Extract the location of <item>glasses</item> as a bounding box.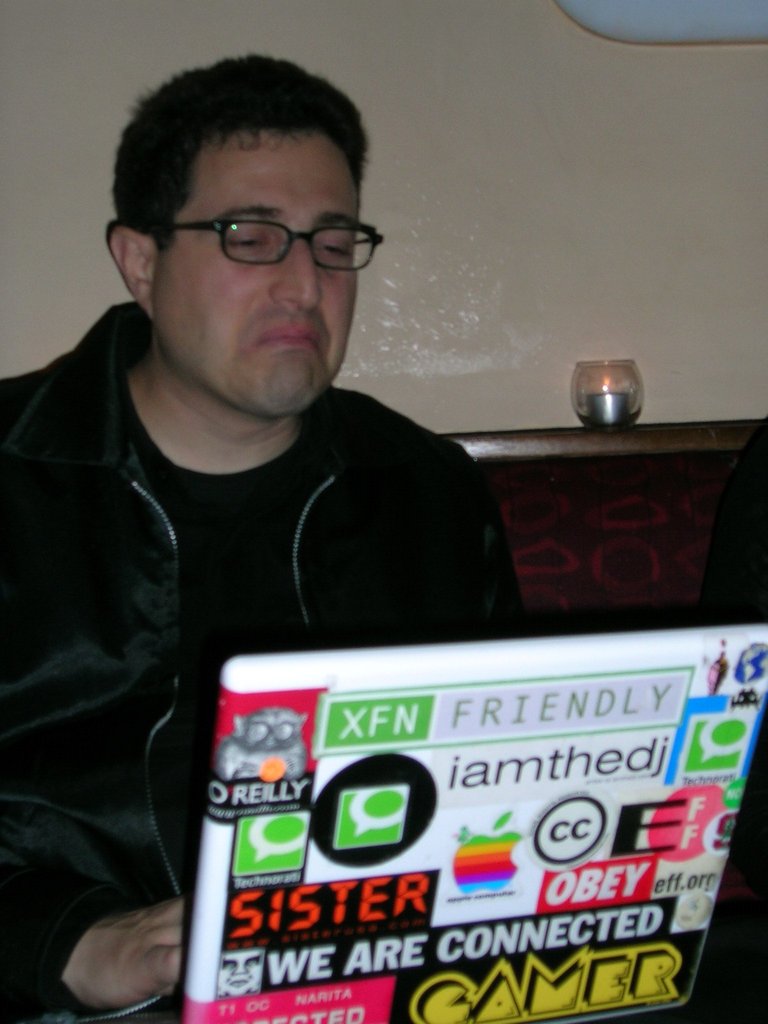
box=[154, 217, 383, 271].
